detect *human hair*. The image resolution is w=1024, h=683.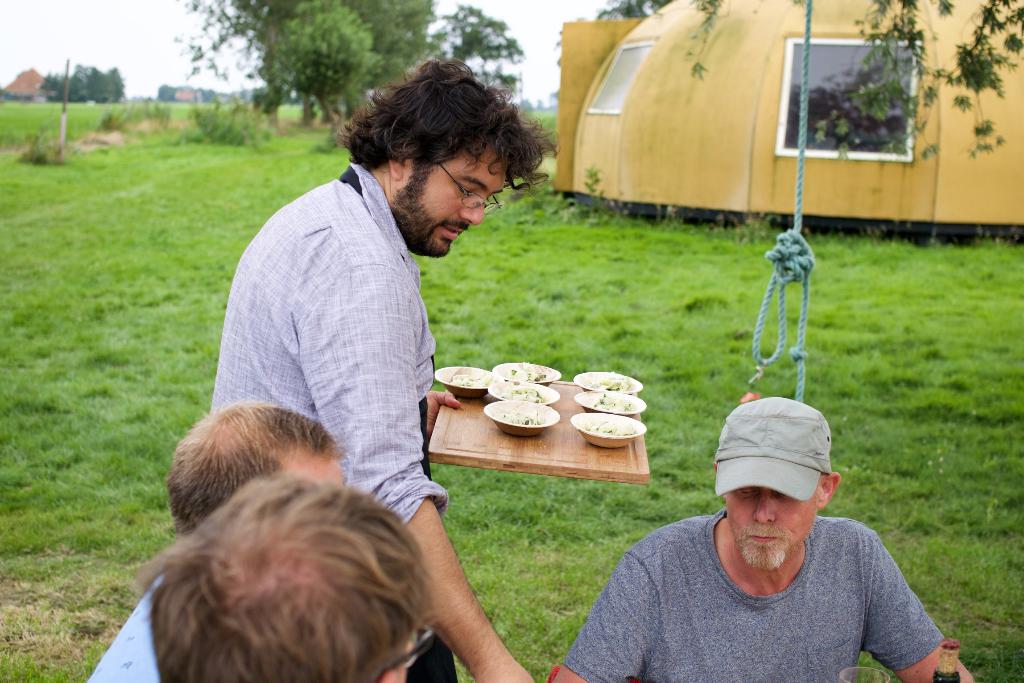
<region>145, 431, 444, 656</region>.
